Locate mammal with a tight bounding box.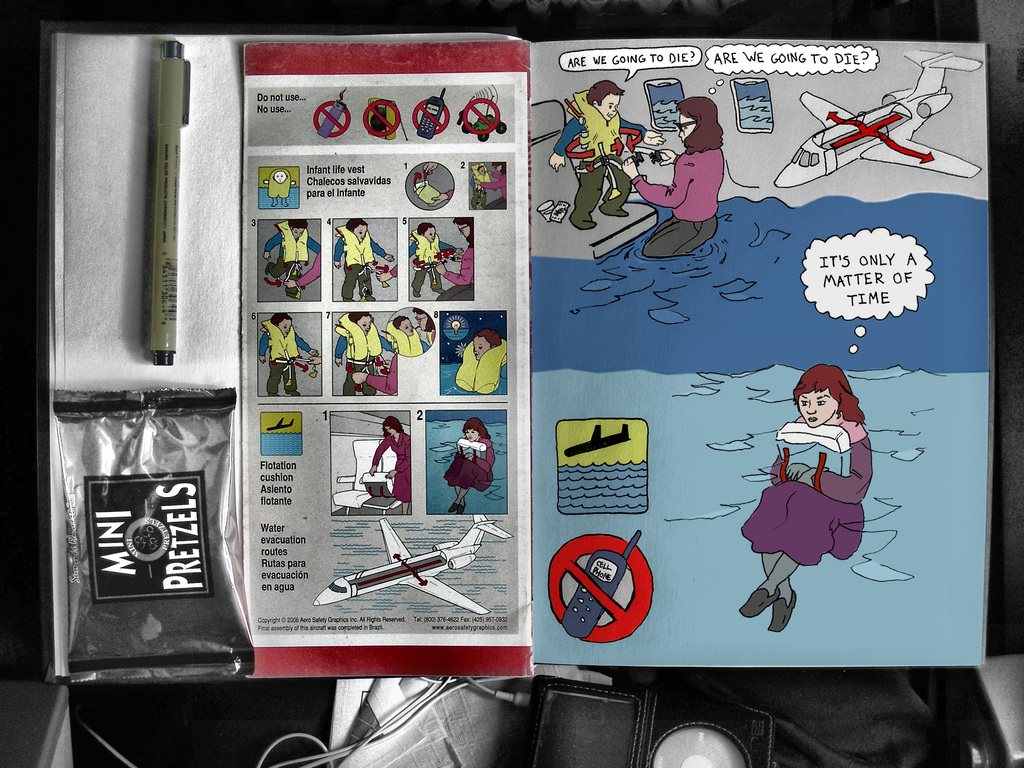
<bbox>422, 159, 455, 204</bbox>.
